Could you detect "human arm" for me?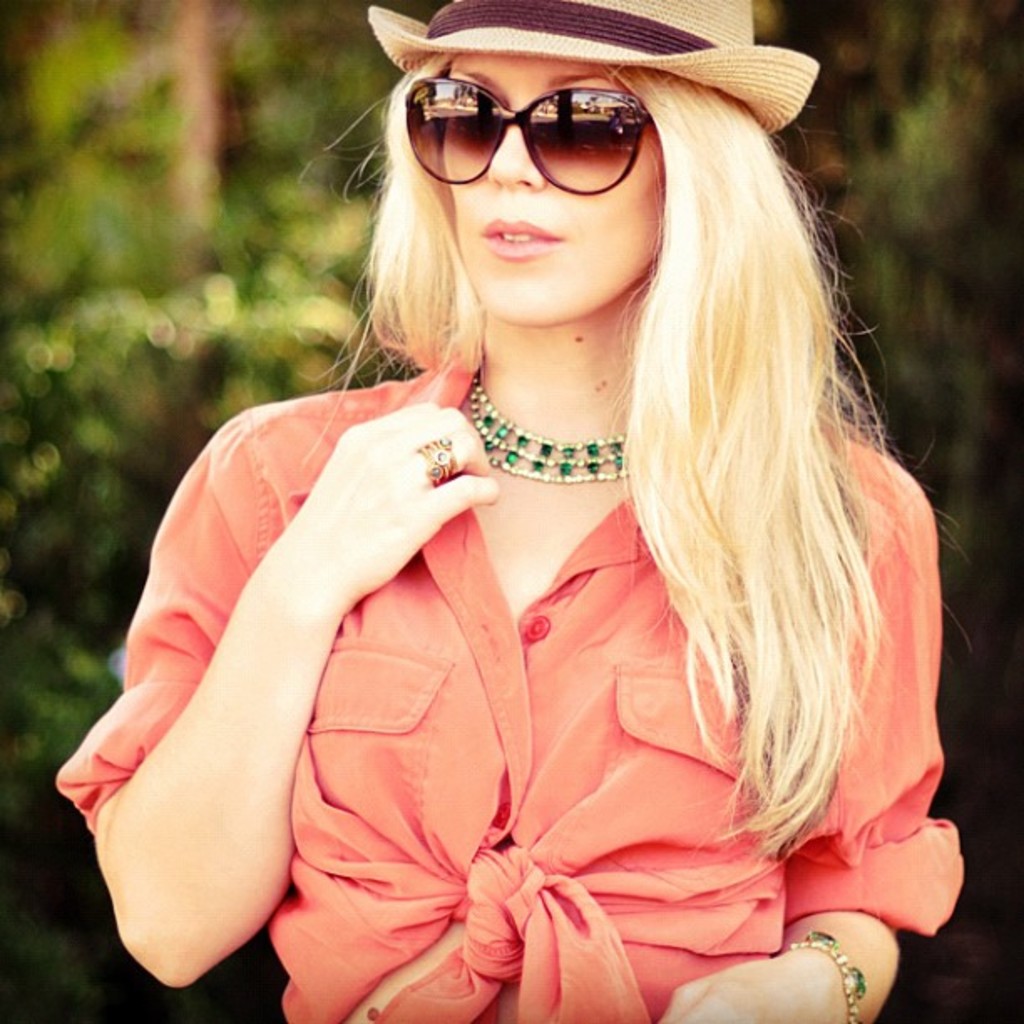
Detection result: 654,448,967,1022.
